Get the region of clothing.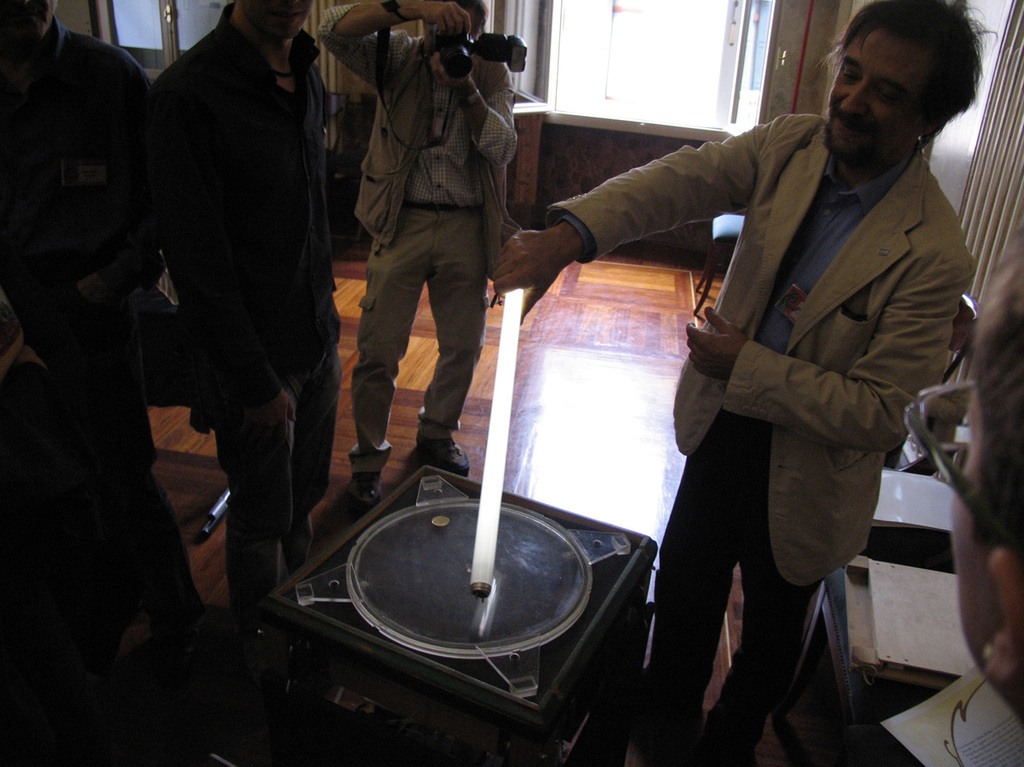
(x1=2, y1=24, x2=147, y2=477).
